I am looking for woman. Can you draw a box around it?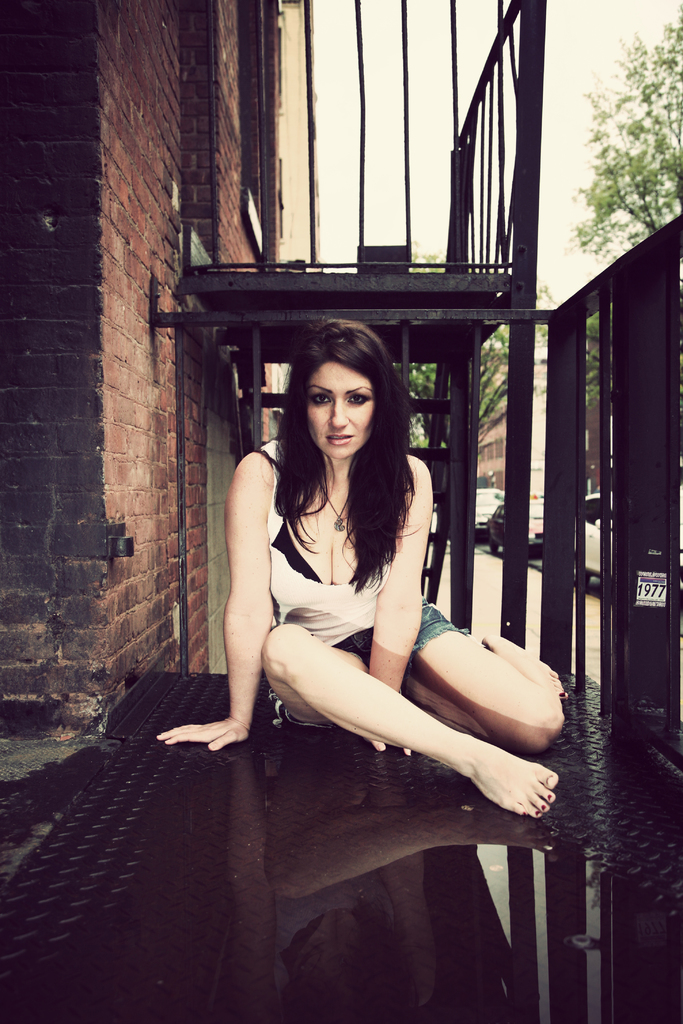
Sure, the bounding box is (x1=220, y1=308, x2=506, y2=870).
